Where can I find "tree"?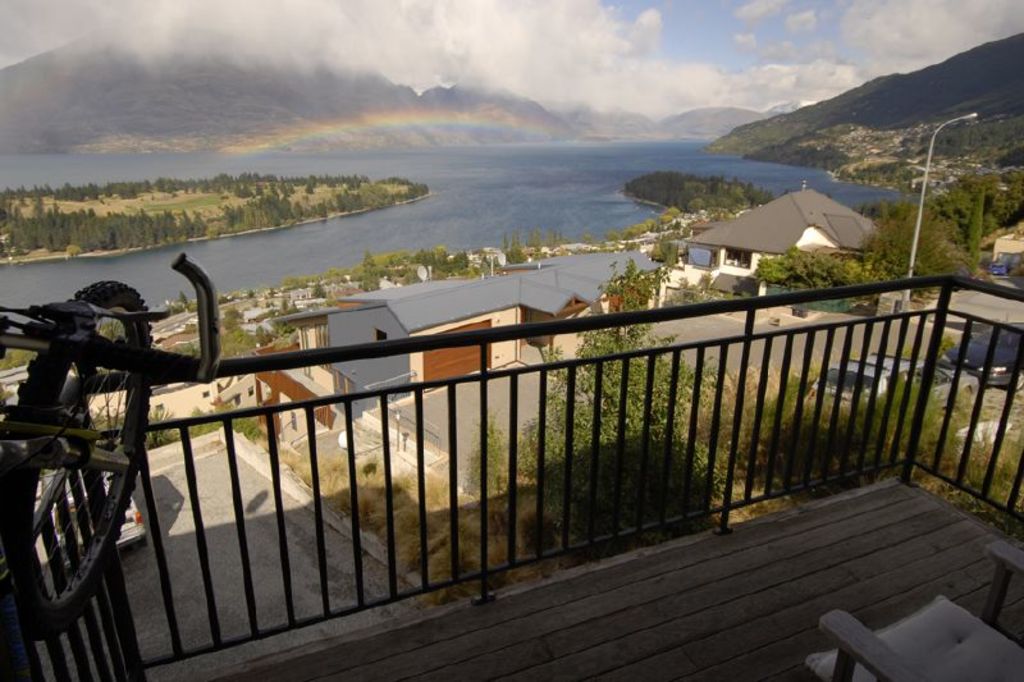
You can find it at 362,252,379,290.
